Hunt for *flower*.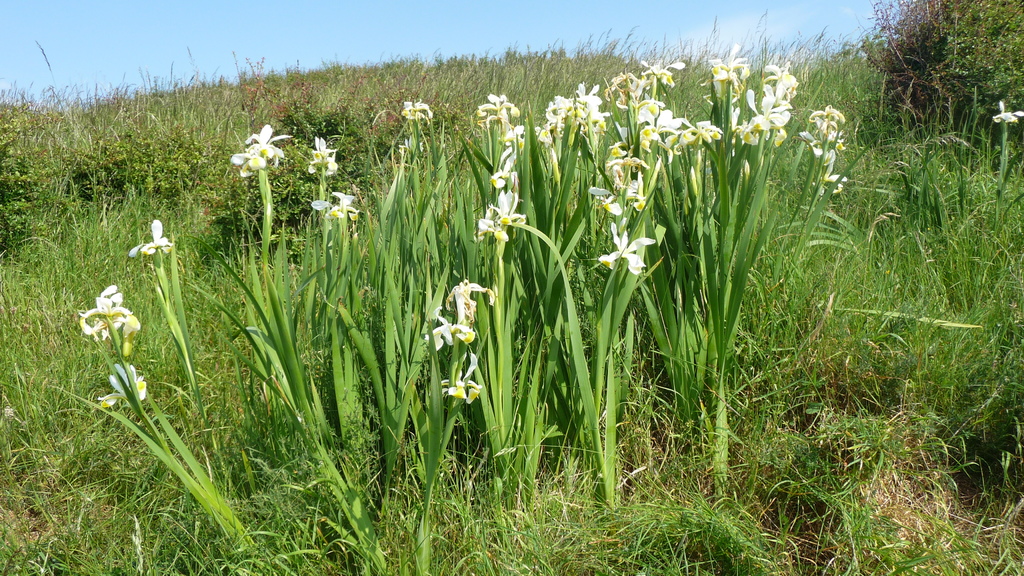
Hunted down at 477/95/518/125.
